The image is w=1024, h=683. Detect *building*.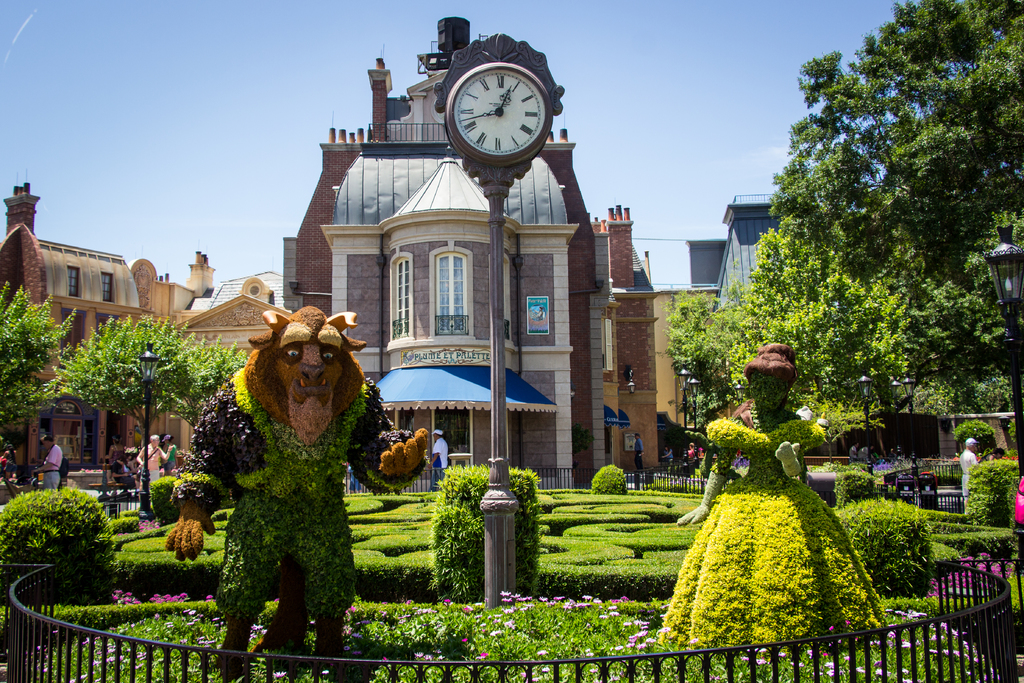
Detection: [x1=282, y1=25, x2=676, y2=491].
